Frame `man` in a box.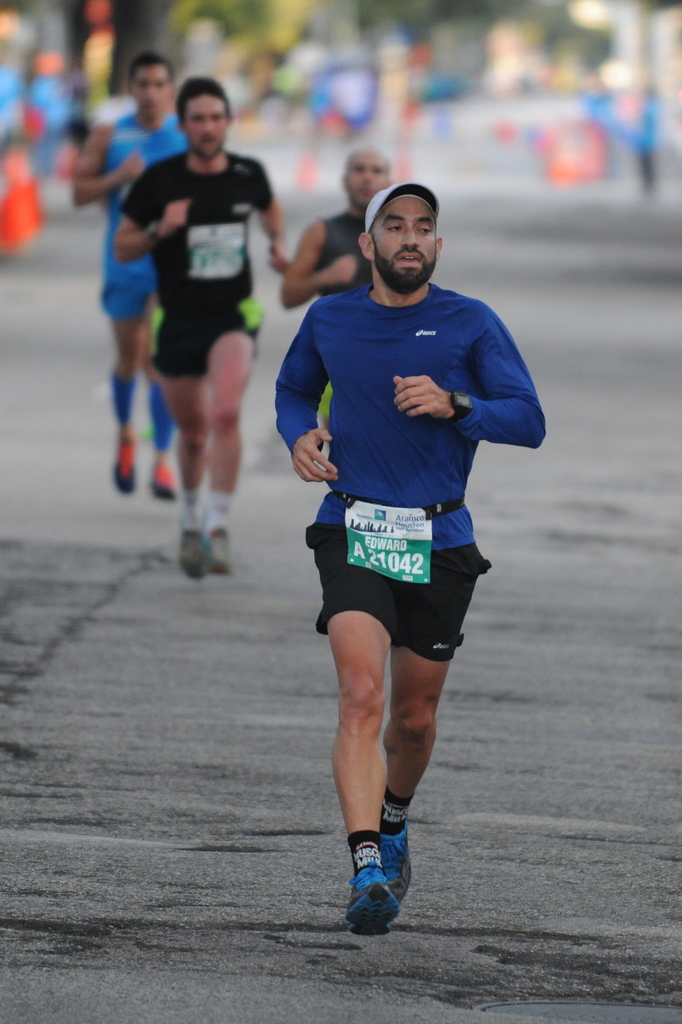
region(279, 143, 393, 305).
